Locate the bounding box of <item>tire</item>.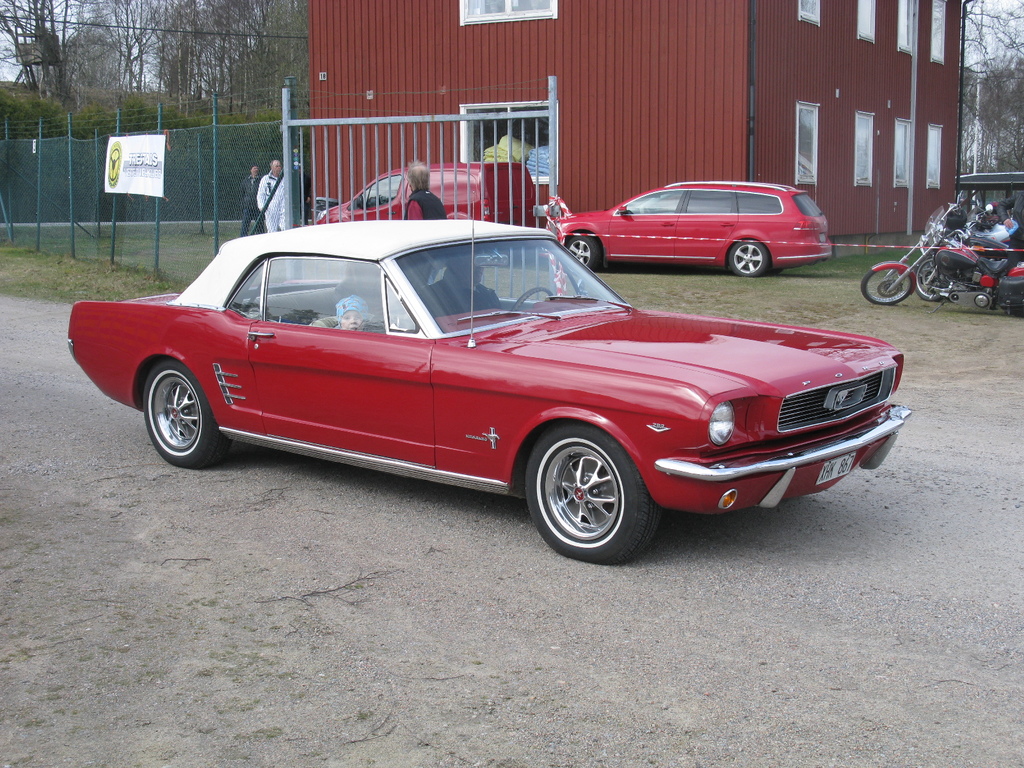
Bounding box: detection(142, 359, 229, 470).
